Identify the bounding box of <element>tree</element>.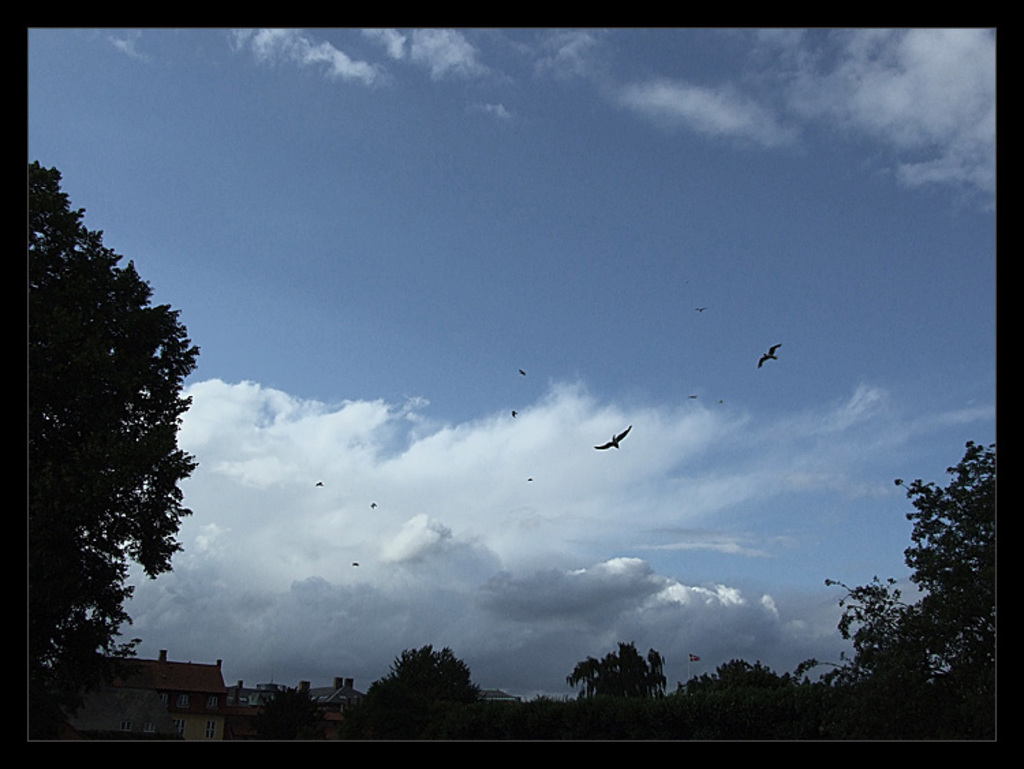
pyautogui.locateOnScreen(590, 647, 689, 705).
